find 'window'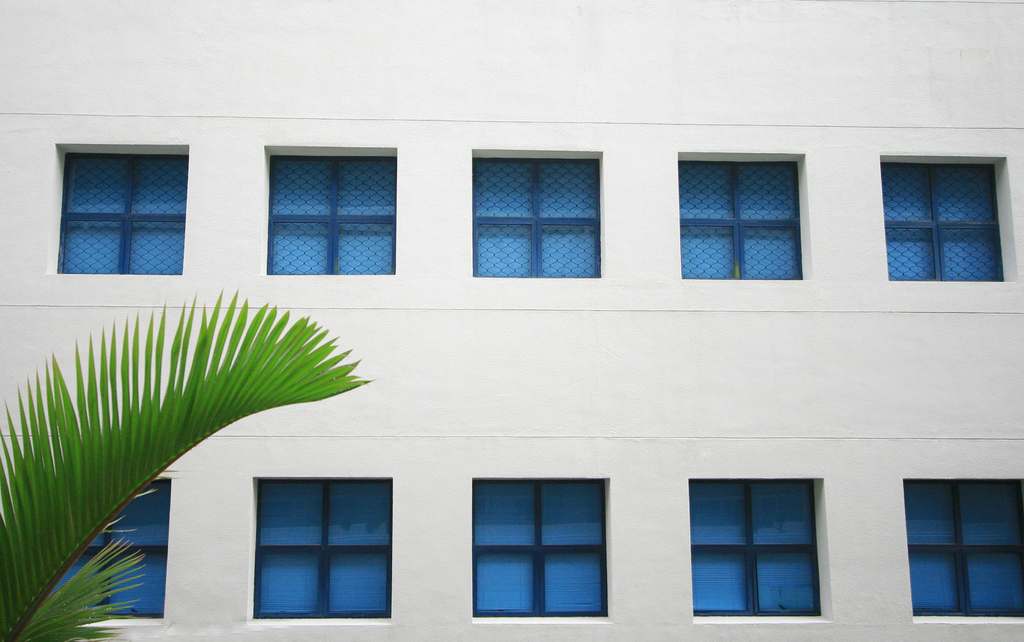
682/151/810/282
